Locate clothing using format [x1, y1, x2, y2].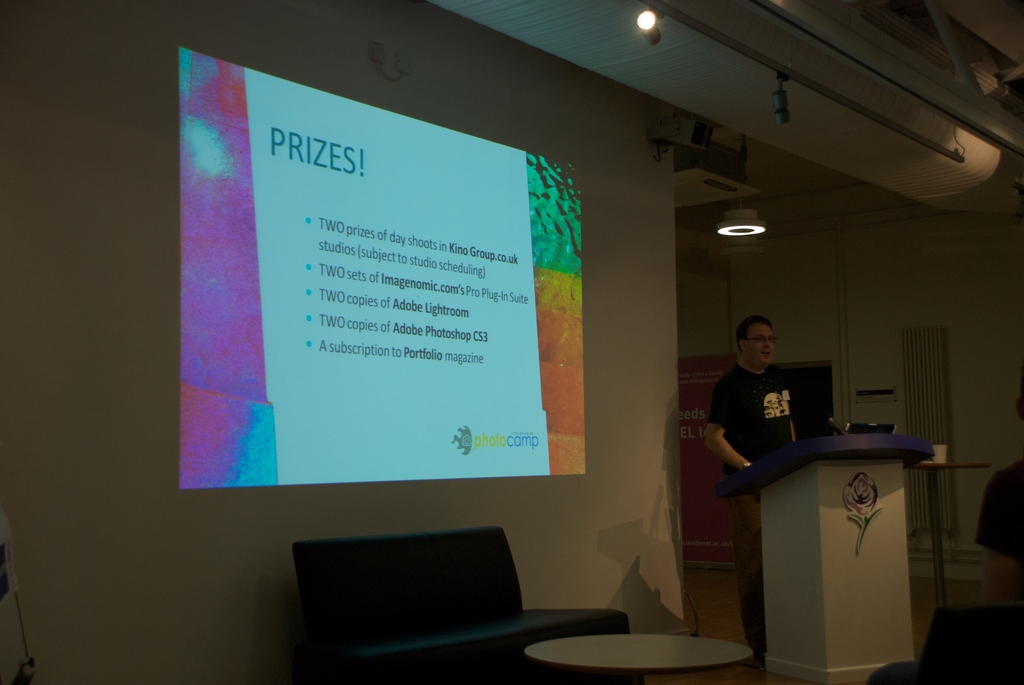
[714, 349, 845, 495].
